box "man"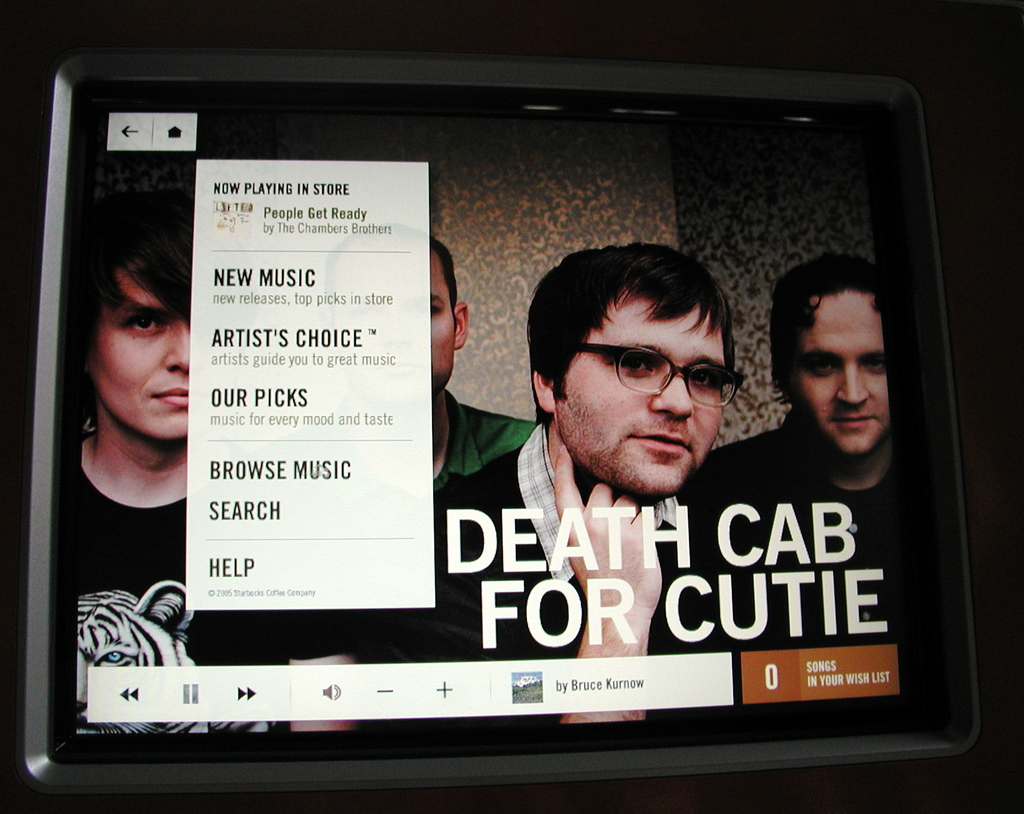
select_region(692, 256, 909, 747)
